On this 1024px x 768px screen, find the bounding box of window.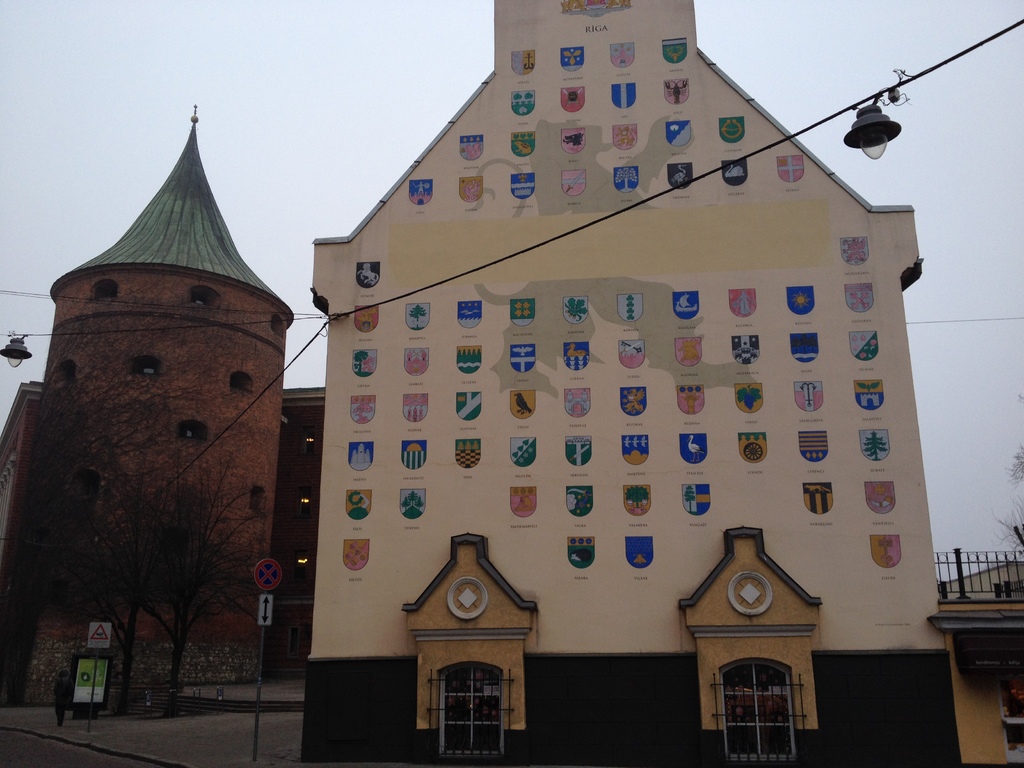
Bounding box: 88/273/122/308.
